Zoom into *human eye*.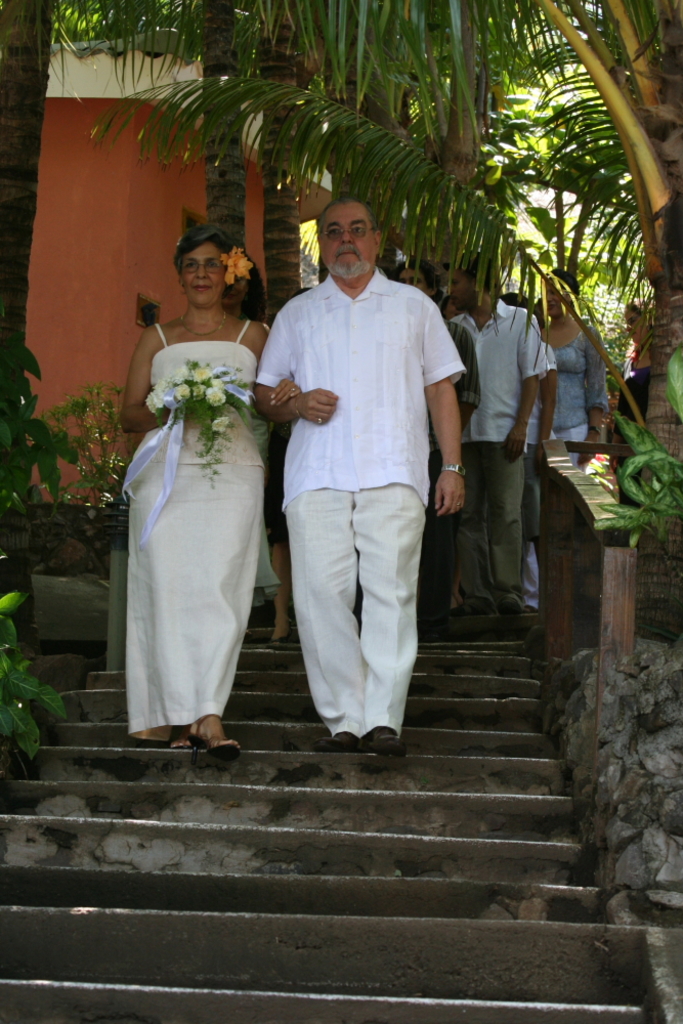
Zoom target: <box>396,279,405,284</box>.
